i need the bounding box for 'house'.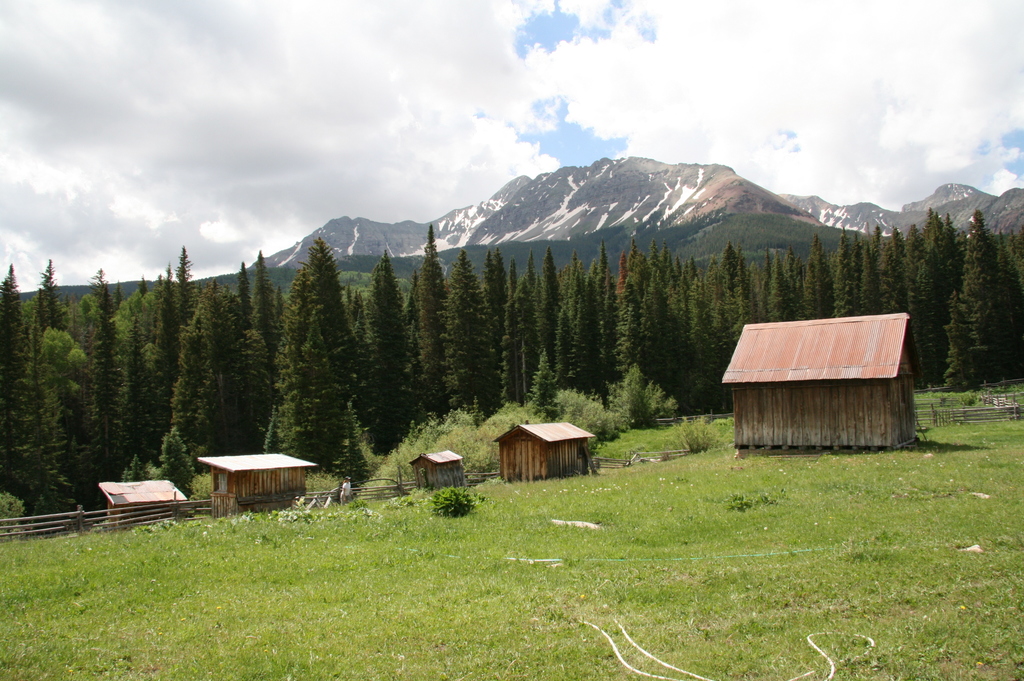
Here it is: 412:449:469:486.
